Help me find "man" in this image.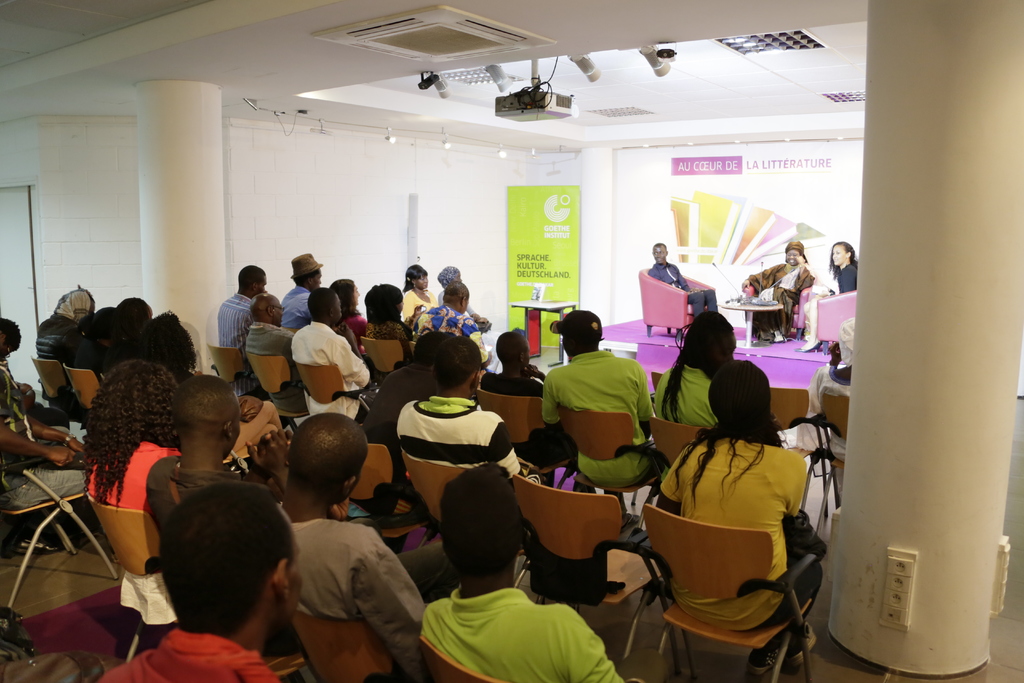
Found it: 95,487,316,682.
